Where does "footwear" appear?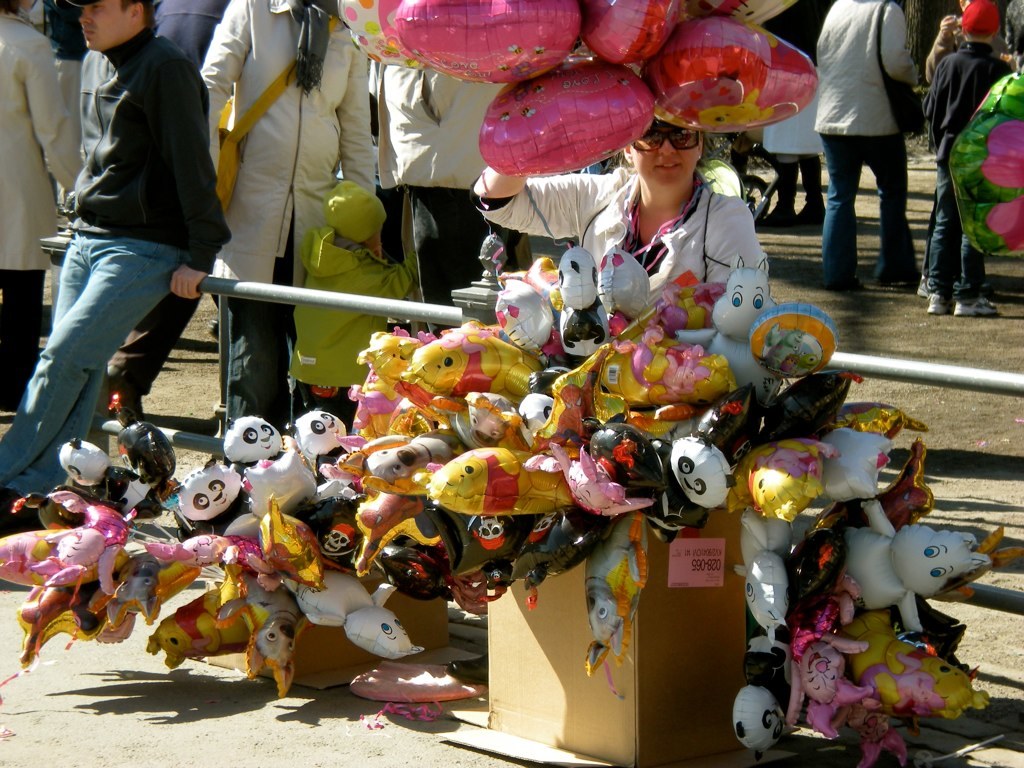
Appears at bbox(2, 489, 38, 533).
